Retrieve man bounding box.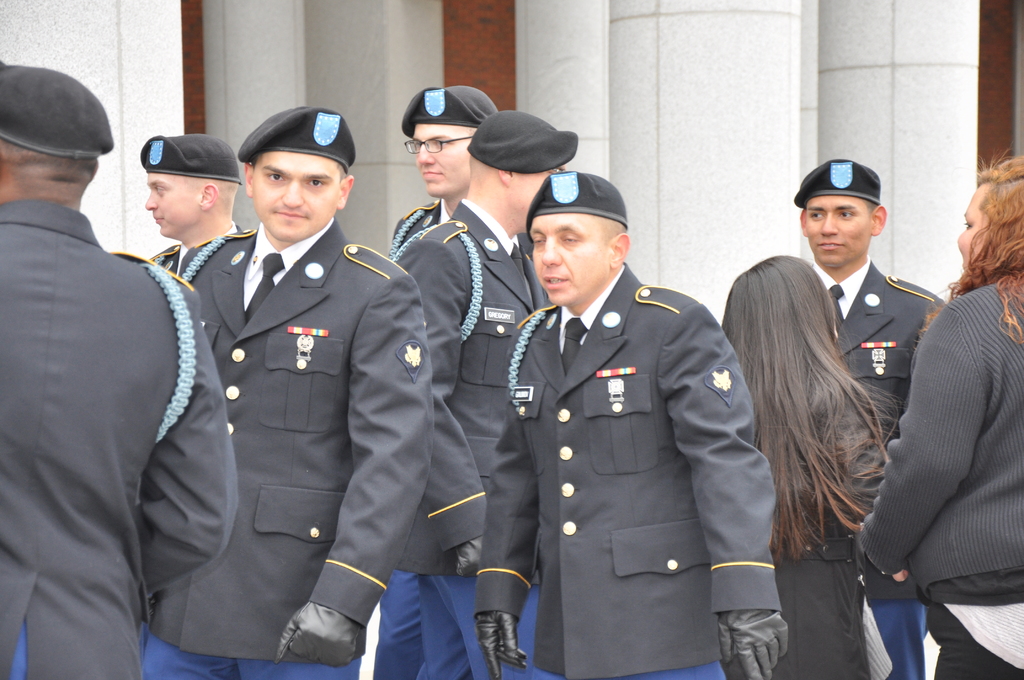
Bounding box: (x1=794, y1=156, x2=954, y2=679).
